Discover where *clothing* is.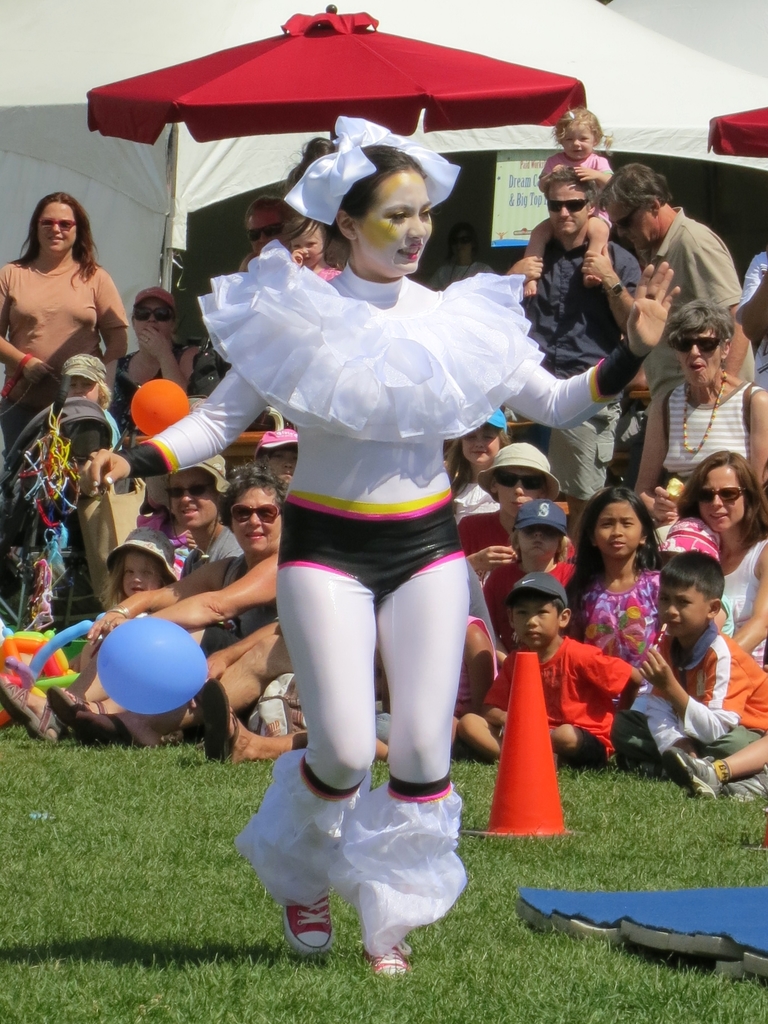
Discovered at (x1=1, y1=255, x2=131, y2=393).
